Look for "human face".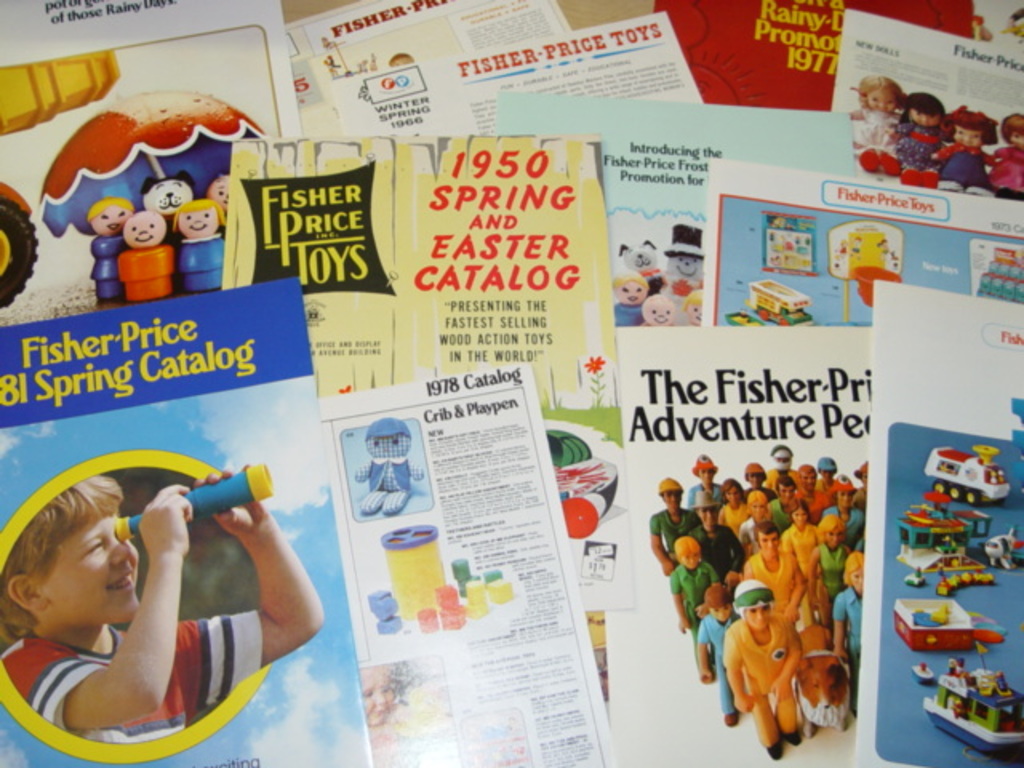
Found: 130, 219, 160, 248.
